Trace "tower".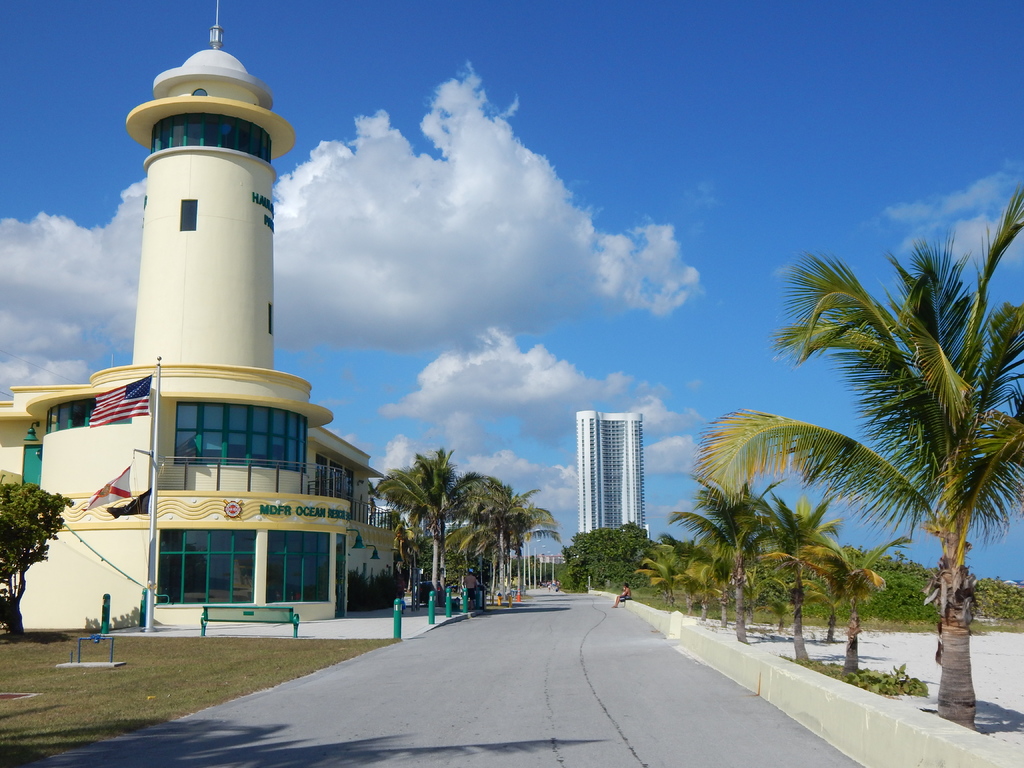
Traced to detection(121, 7, 281, 376).
